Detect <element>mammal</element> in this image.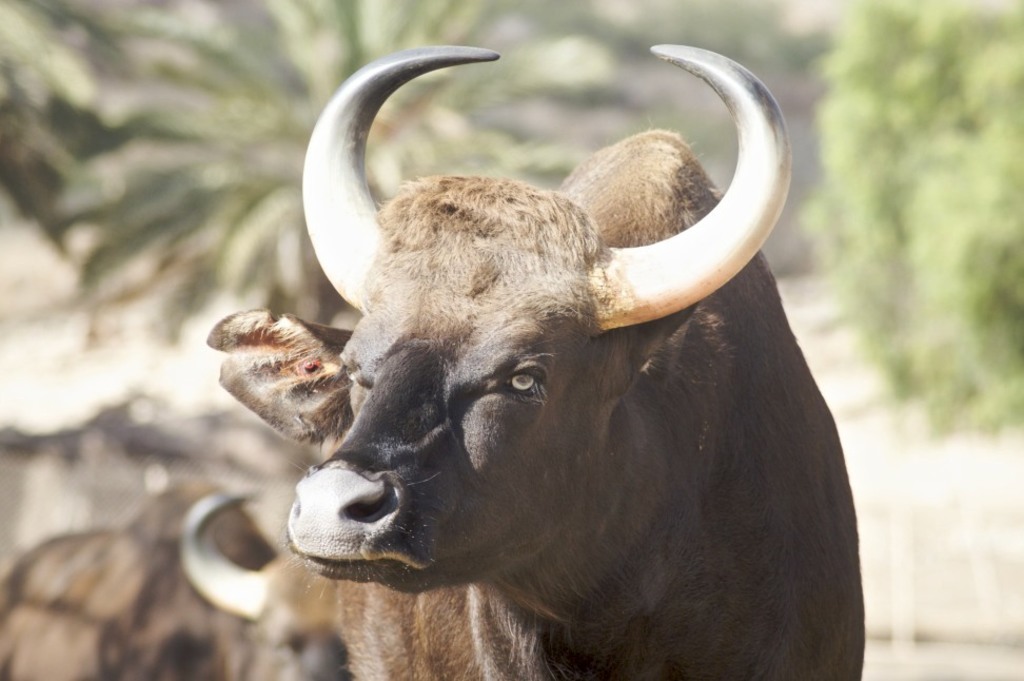
Detection: x1=204, y1=12, x2=859, y2=658.
